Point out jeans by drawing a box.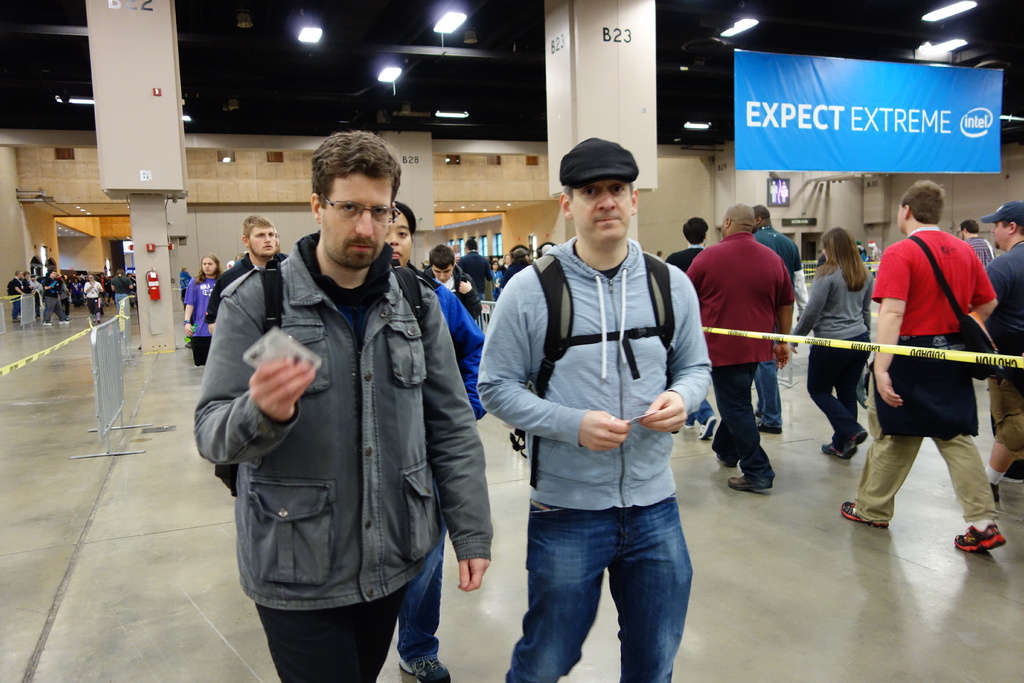
<bbox>114, 293, 132, 325</bbox>.
